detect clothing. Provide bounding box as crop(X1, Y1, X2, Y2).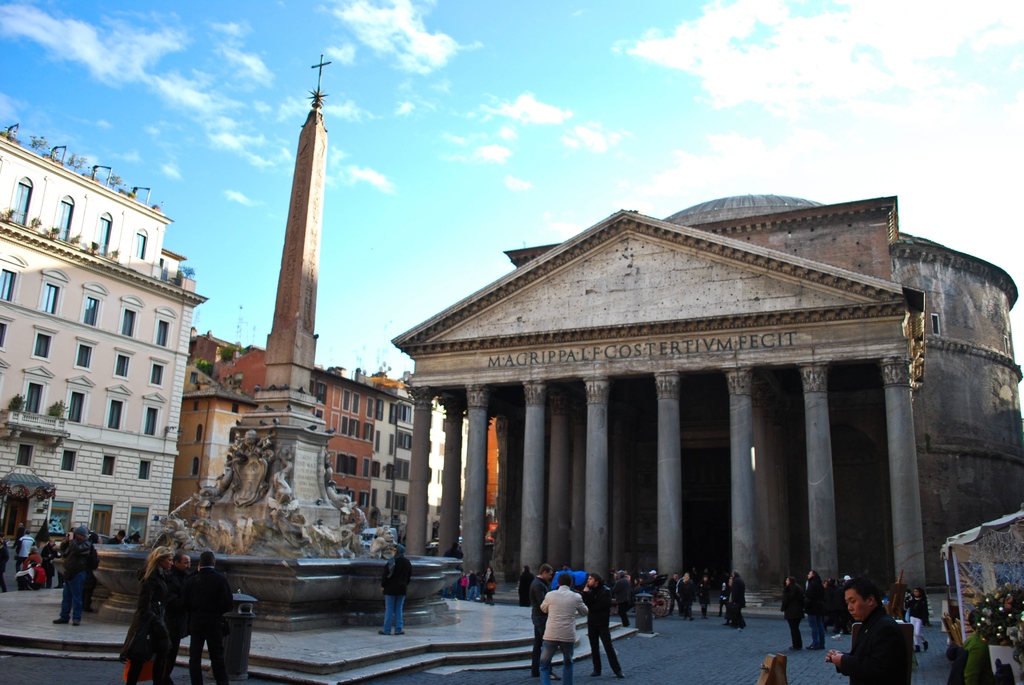
crop(51, 533, 78, 654).
